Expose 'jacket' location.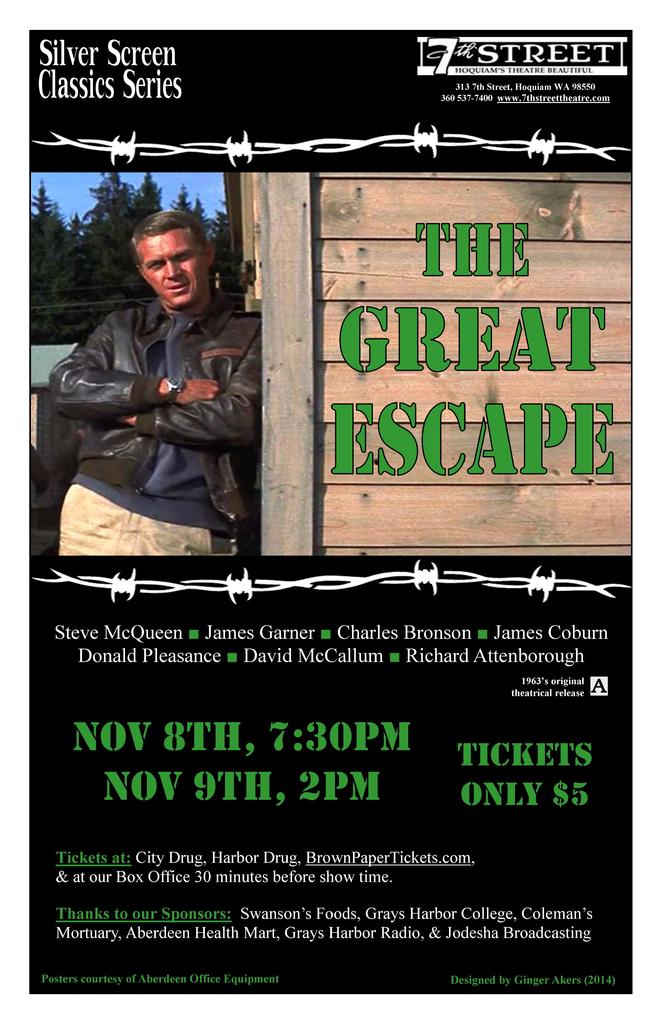
Exposed at {"x1": 63, "y1": 298, "x2": 272, "y2": 563}.
